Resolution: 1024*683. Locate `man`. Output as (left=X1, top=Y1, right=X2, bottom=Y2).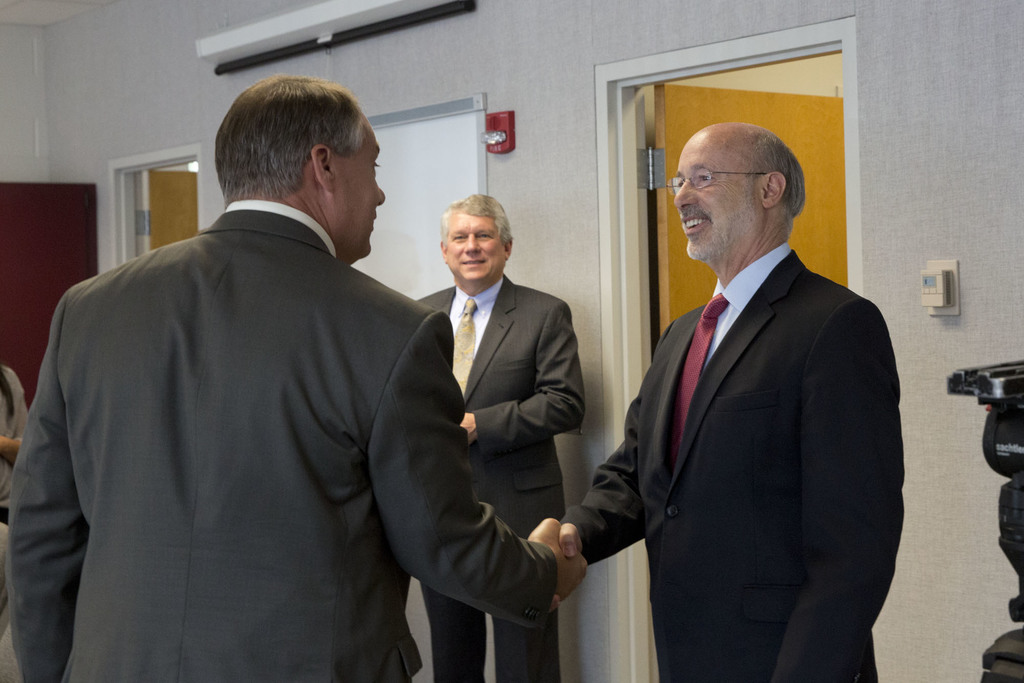
(left=43, top=71, right=505, bottom=671).
